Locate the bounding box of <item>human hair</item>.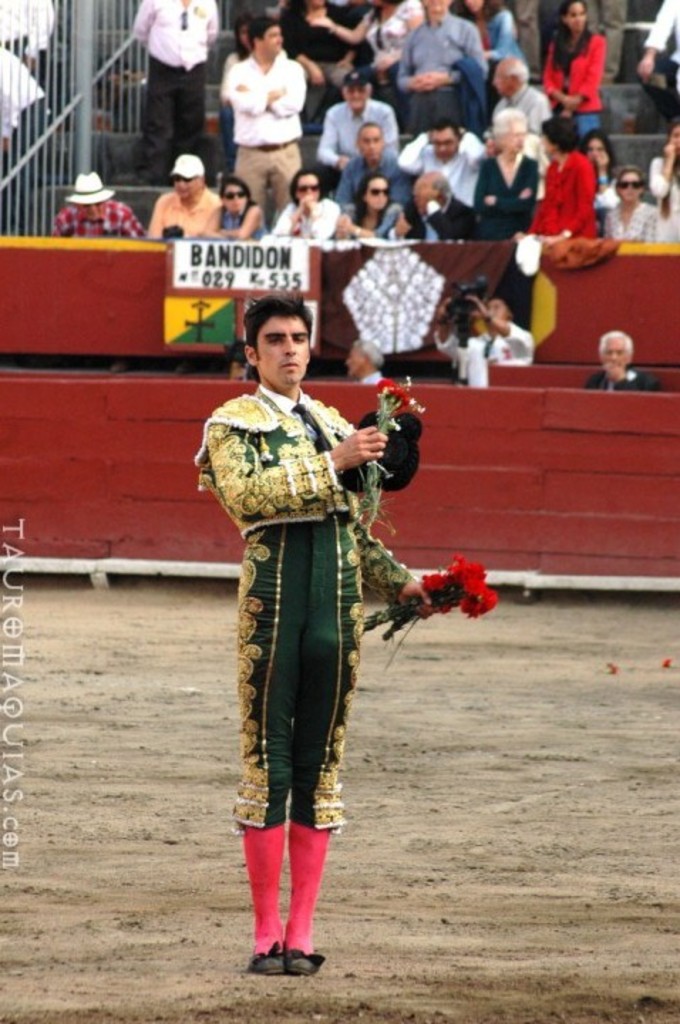
Bounding box: bbox(538, 118, 582, 159).
